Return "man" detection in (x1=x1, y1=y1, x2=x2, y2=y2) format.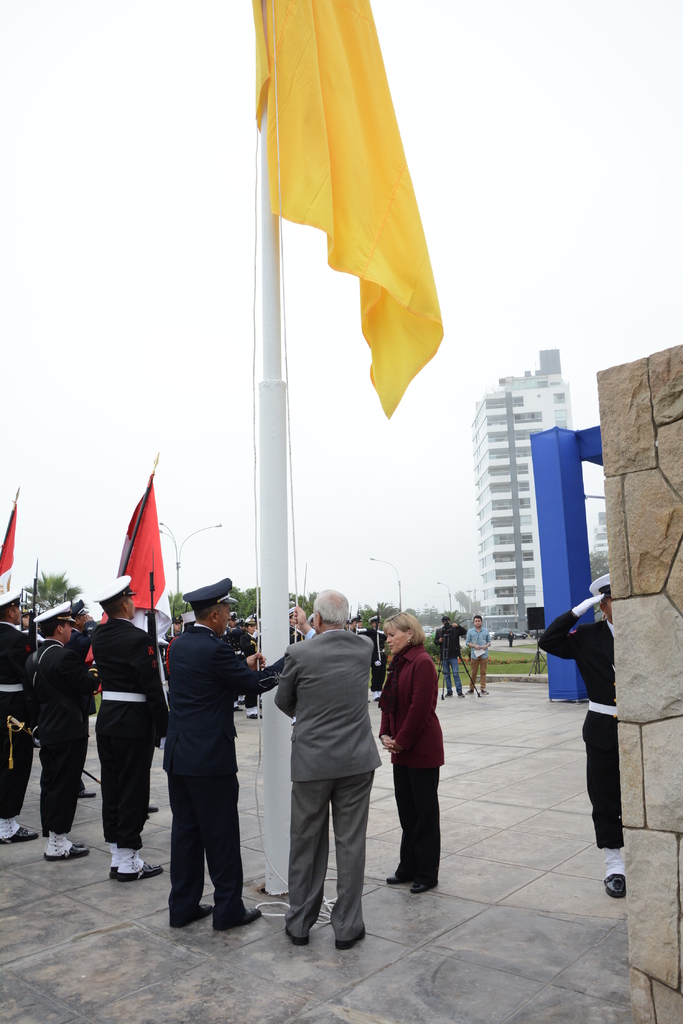
(x1=433, y1=612, x2=467, y2=696).
